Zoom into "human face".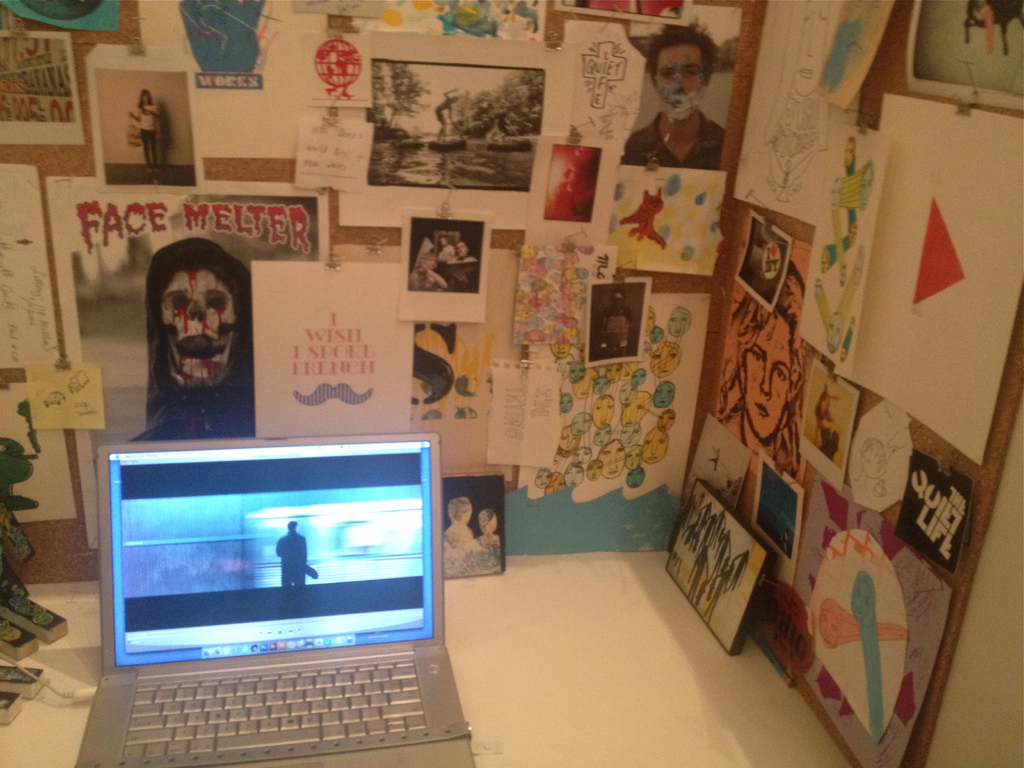
Zoom target: crop(551, 447, 563, 467).
